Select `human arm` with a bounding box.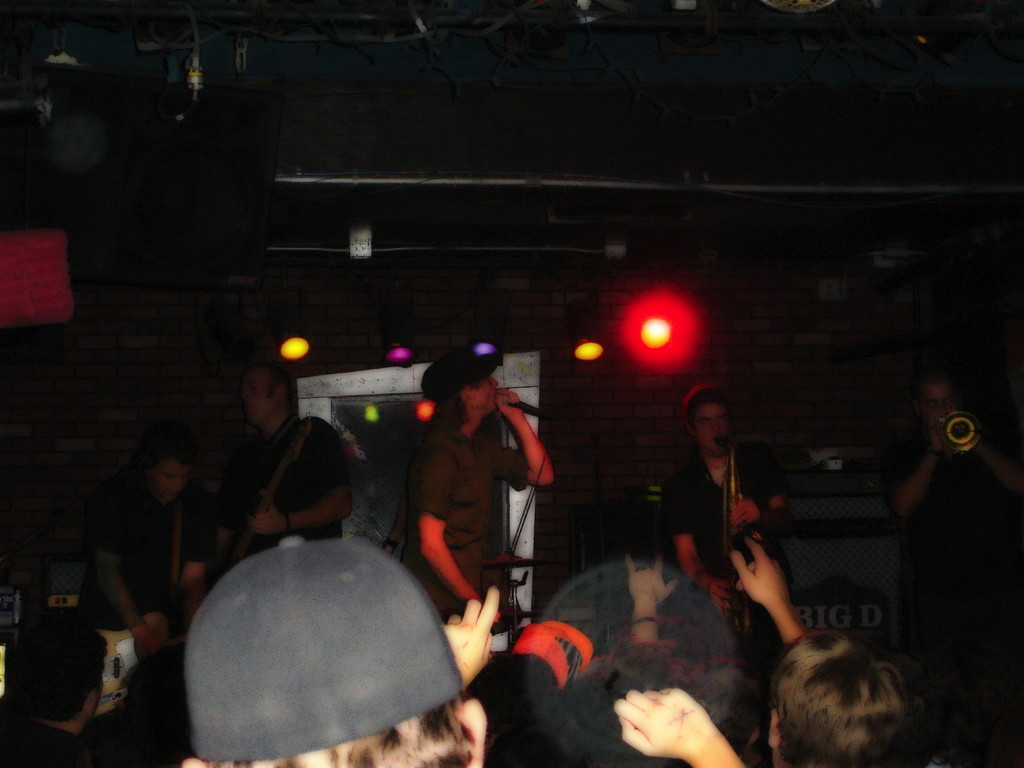
[left=655, top=471, right=730, bottom=616].
